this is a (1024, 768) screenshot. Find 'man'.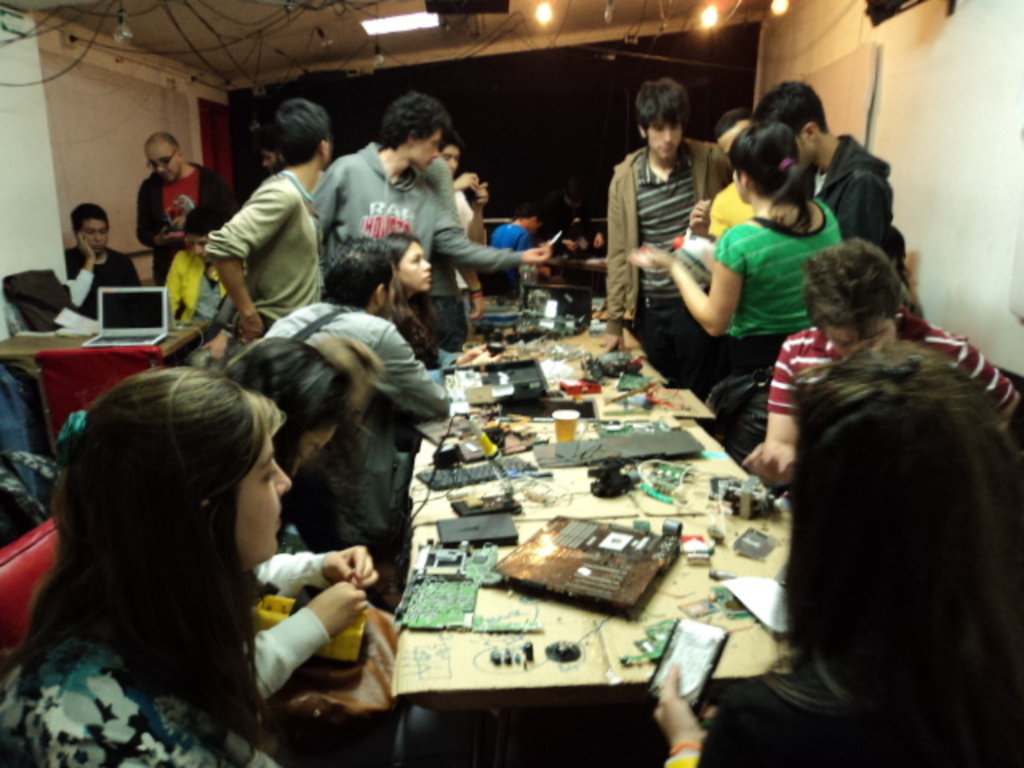
Bounding box: [left=685, top=112, right=754, bottom=246].
